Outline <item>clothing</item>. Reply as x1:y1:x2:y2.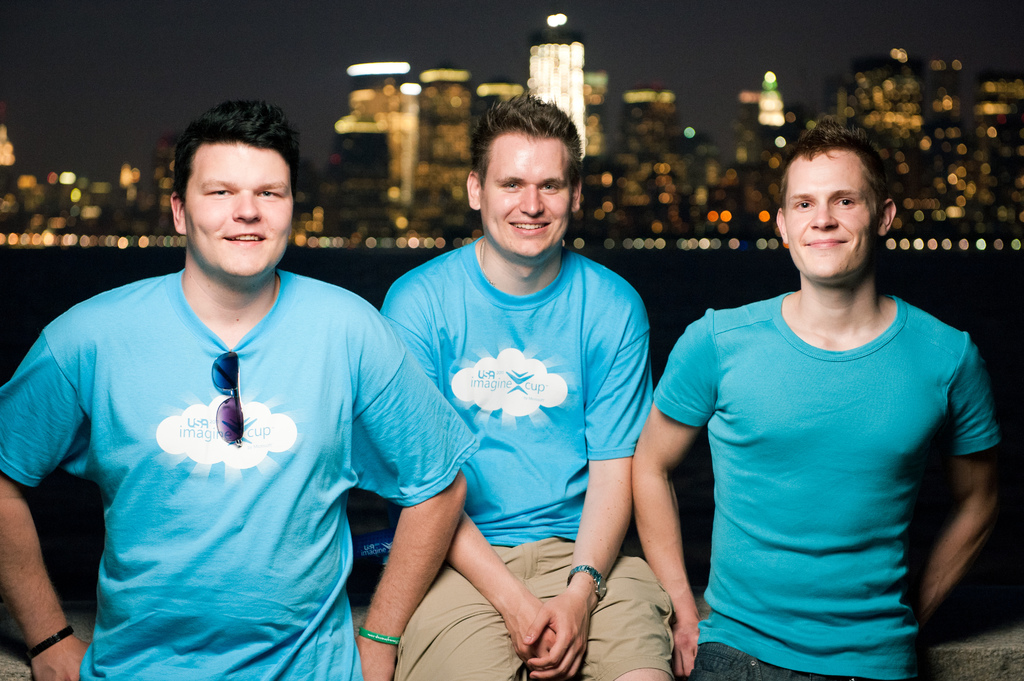
0:269:477:680.
